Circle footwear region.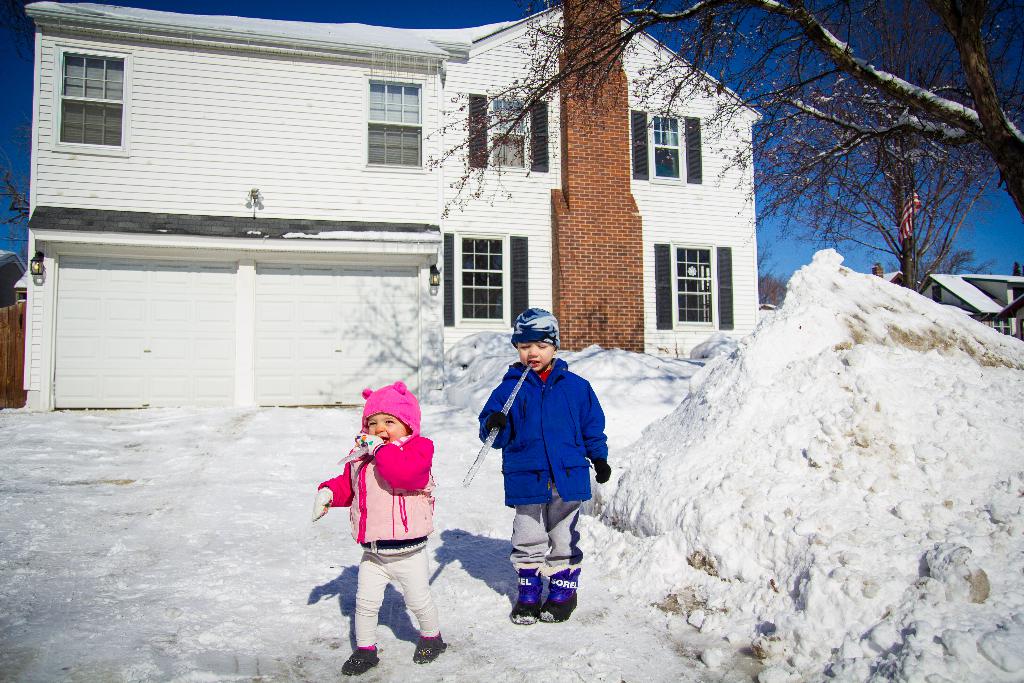
Region: <box>333,645,385,677</box>.
